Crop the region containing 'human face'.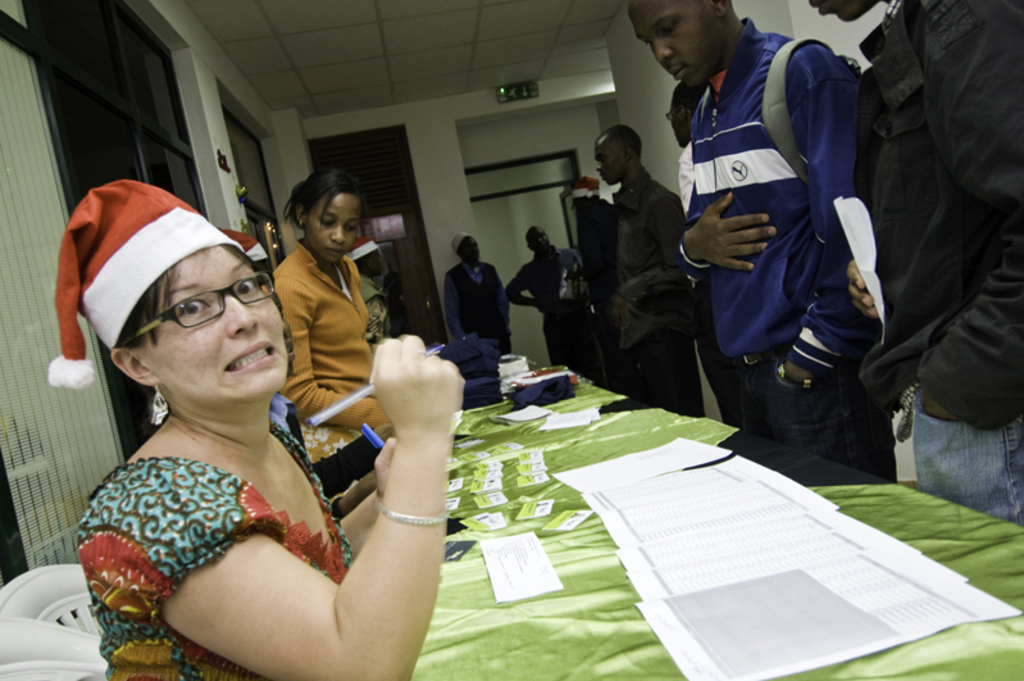
Crop region: (587, 136, 619, 182).
